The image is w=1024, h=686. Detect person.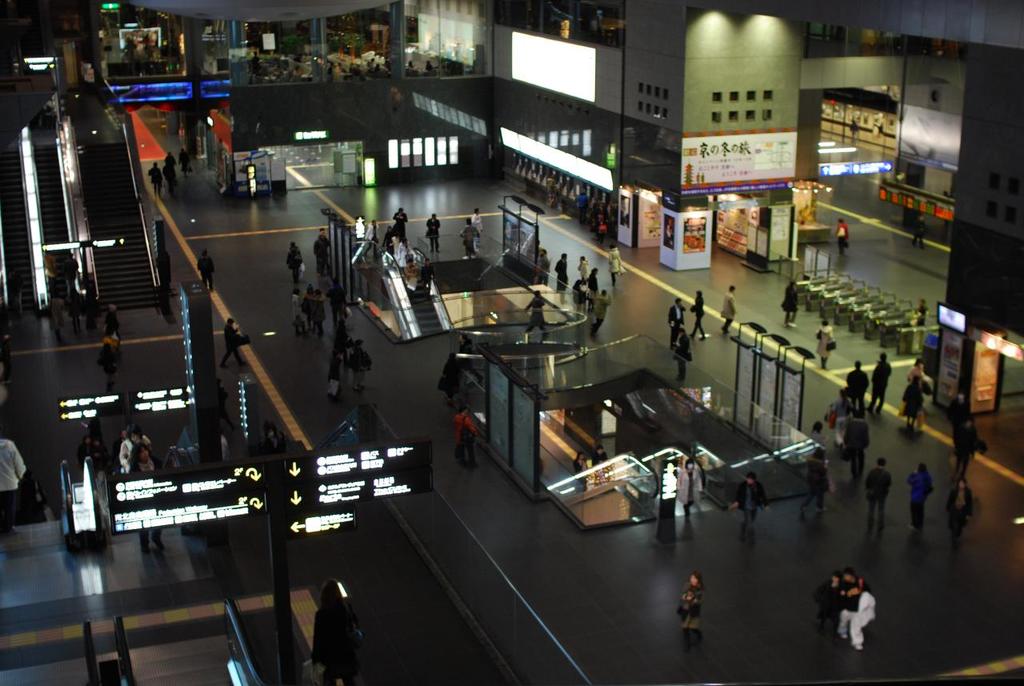
Detection: crop(163, 164, 177, 192).
